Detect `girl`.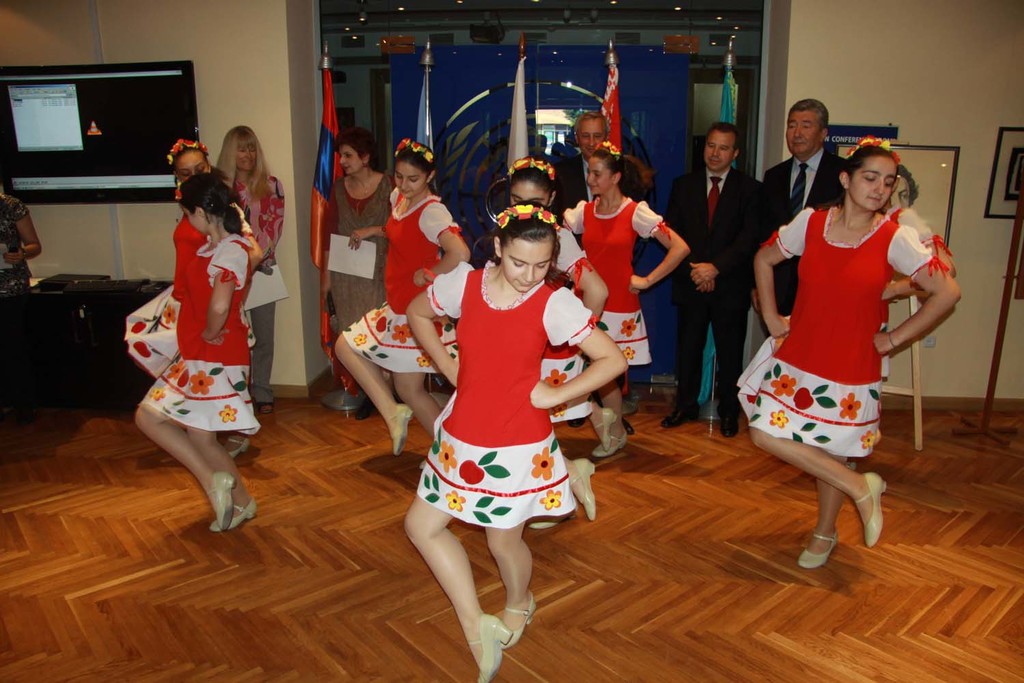
Detected at x1=738, y1=139, x2=958, y2=568.
